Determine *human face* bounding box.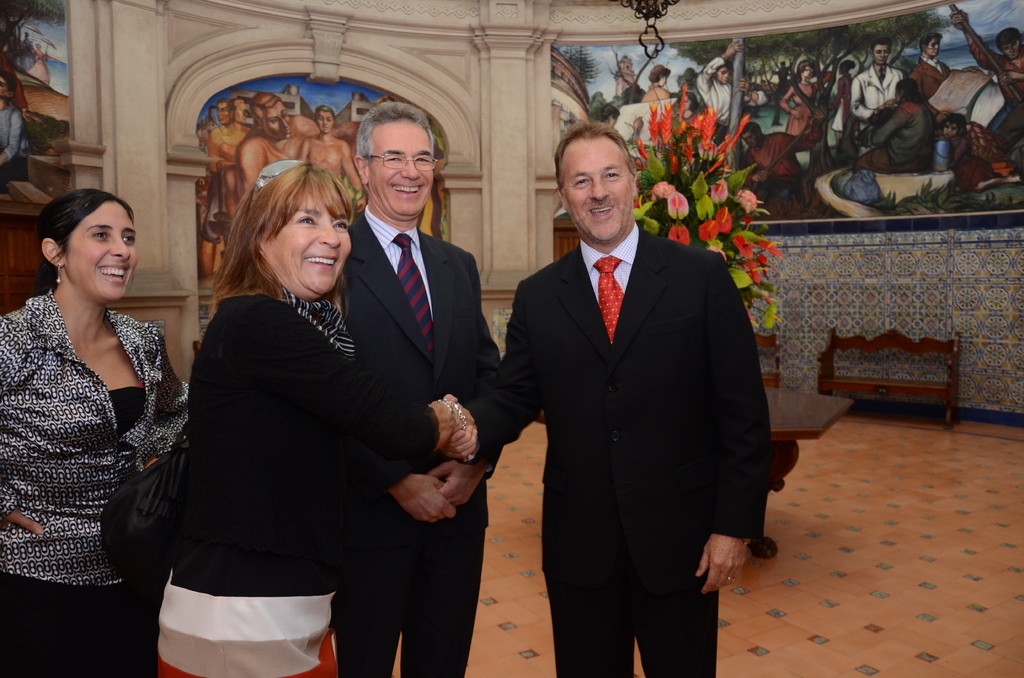
Determined: region(262, 190, 351, 298).
